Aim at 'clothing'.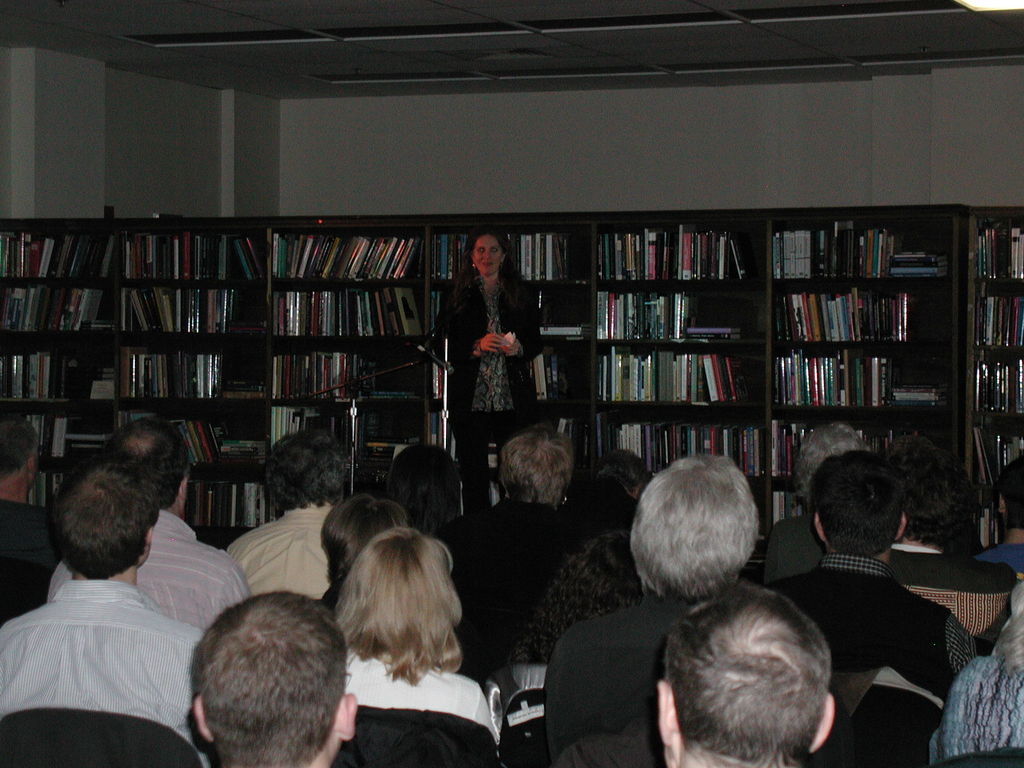
Aimed at Rect(346, 650, 501, 748).
